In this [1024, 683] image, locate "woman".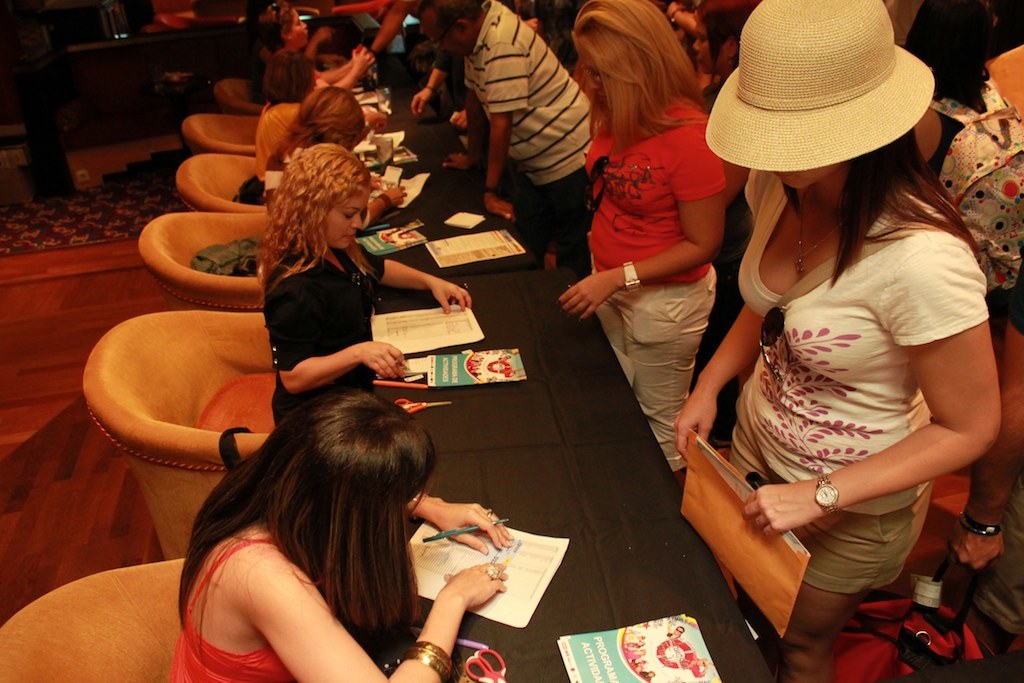
Bounding box: [641,23,986,680].
